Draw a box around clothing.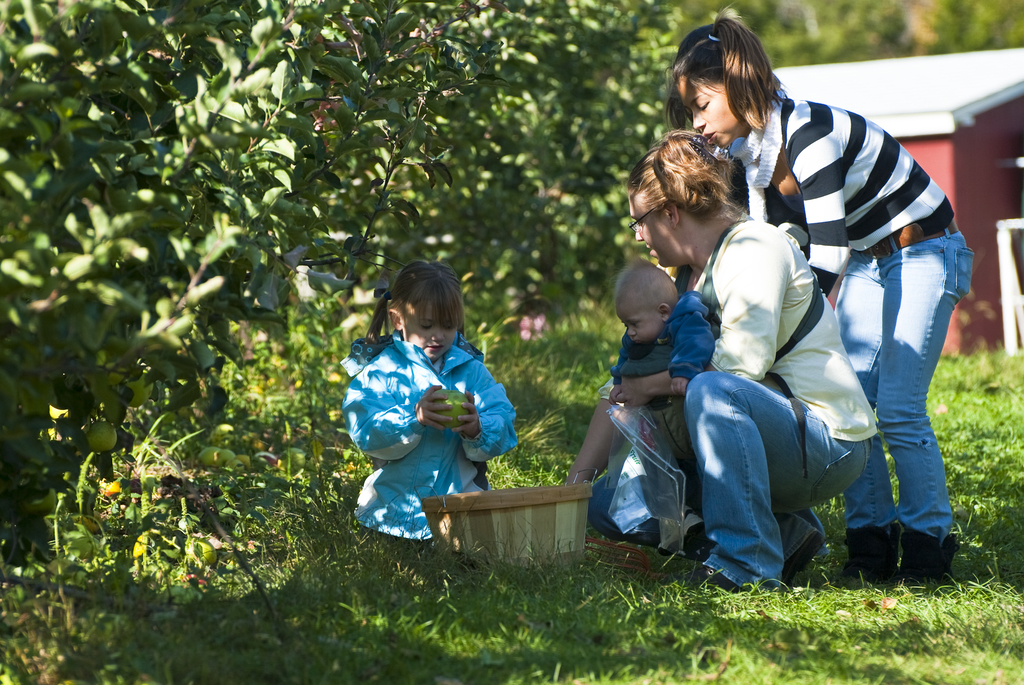
select_region(735, 95, 976, 541).
